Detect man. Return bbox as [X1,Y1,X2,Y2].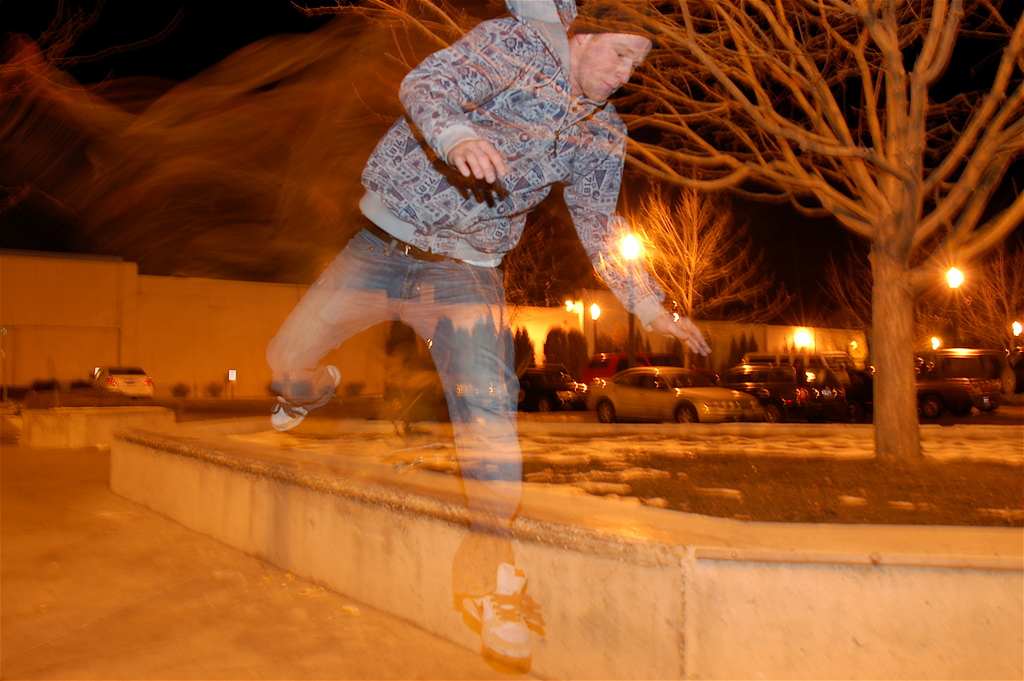
[264,0,716,655].
